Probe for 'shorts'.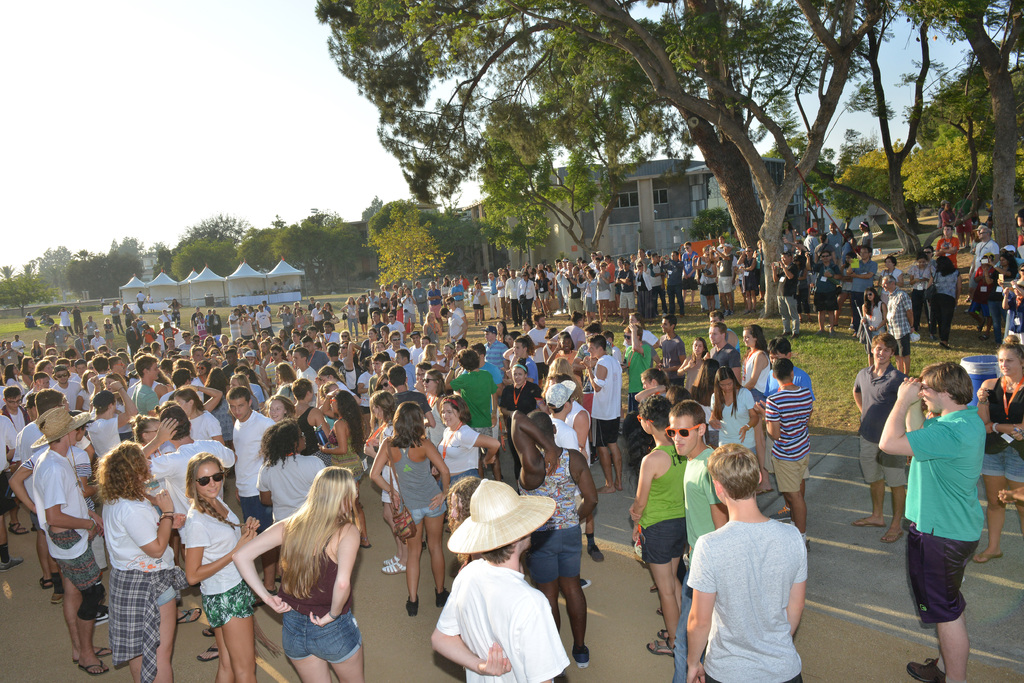
Probe result: {"x1": 618, "y1": 293, "x2": 640, "y2": 309}.
